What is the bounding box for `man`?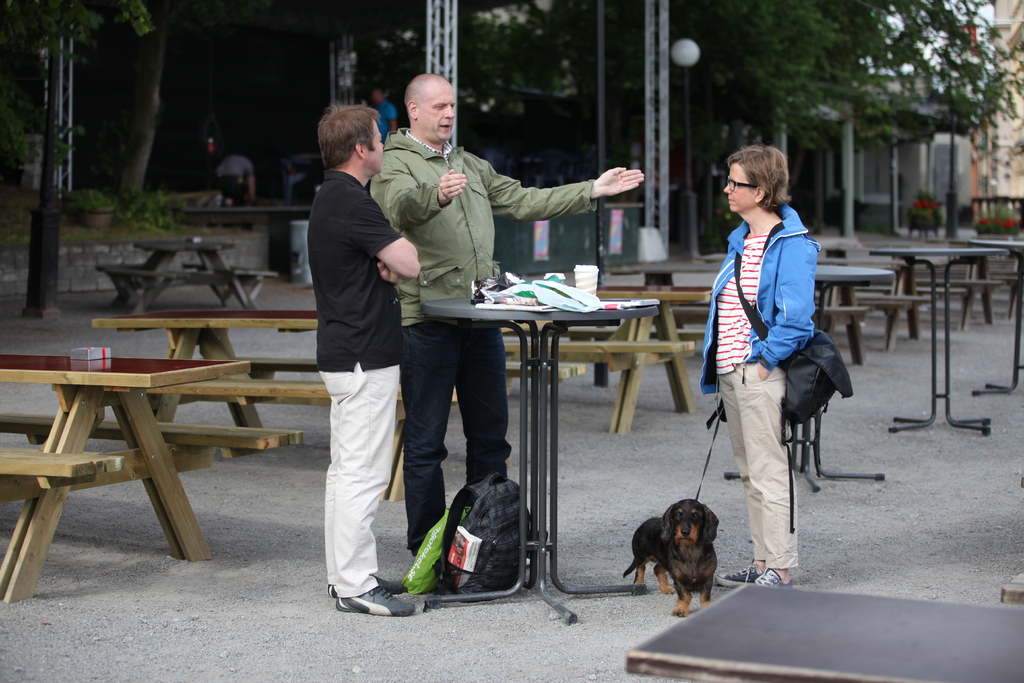
{"left": 298, "top": 93, "right": 431, "bottom": 629}.
